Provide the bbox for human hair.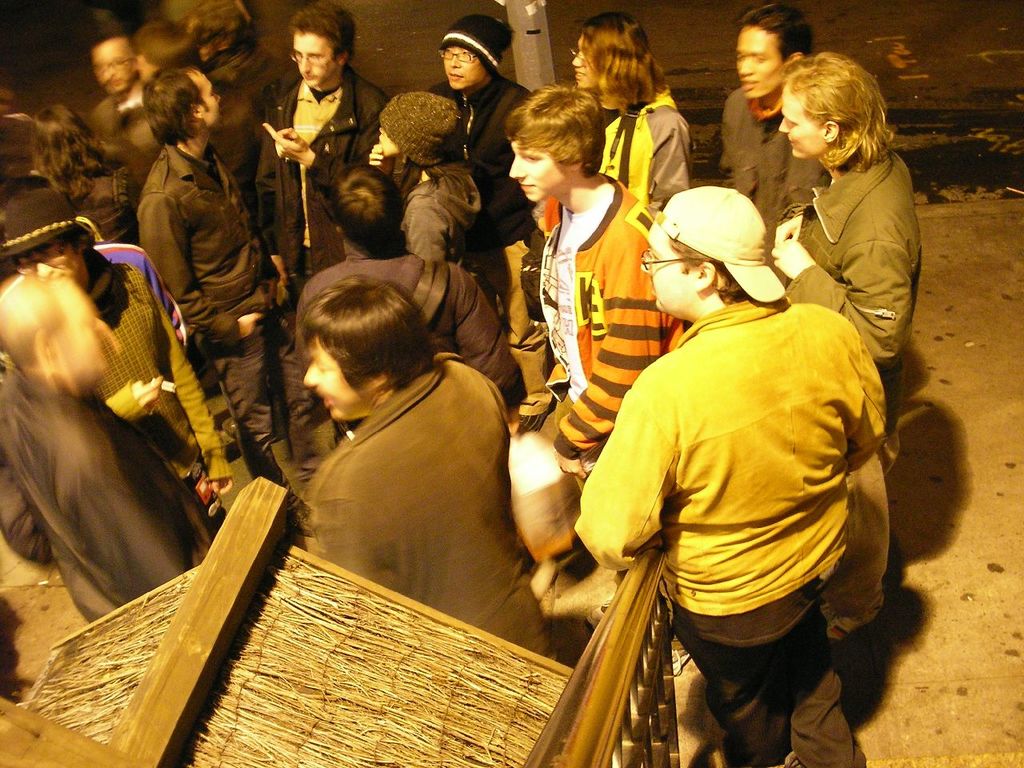
detection(578, 14, 676, 119).
